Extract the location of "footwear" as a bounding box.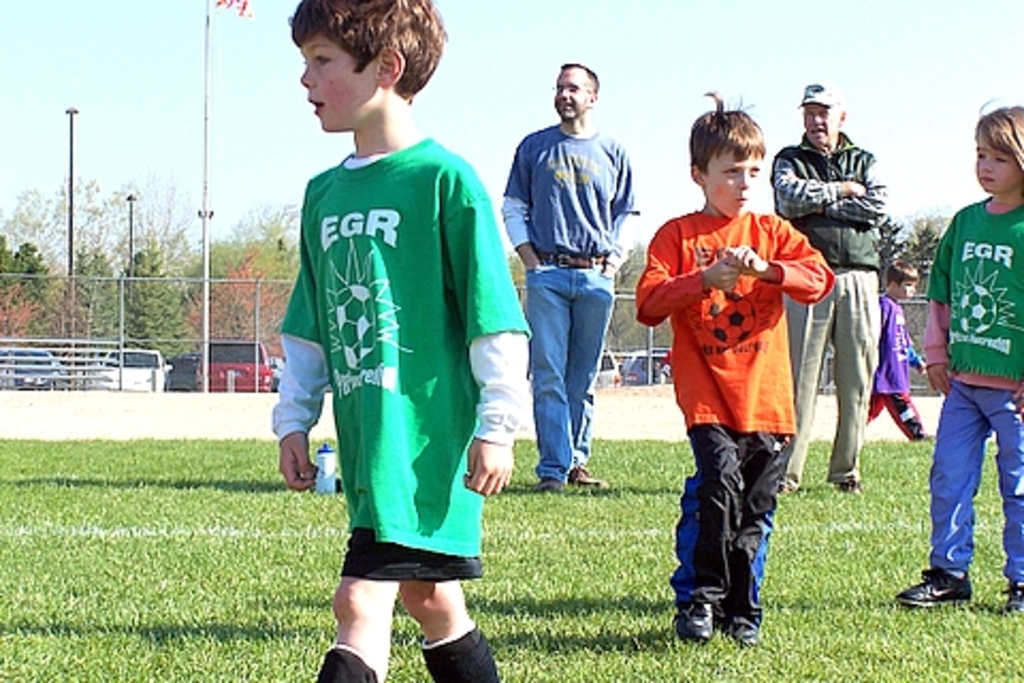
[998, 581, 1022, 621].
